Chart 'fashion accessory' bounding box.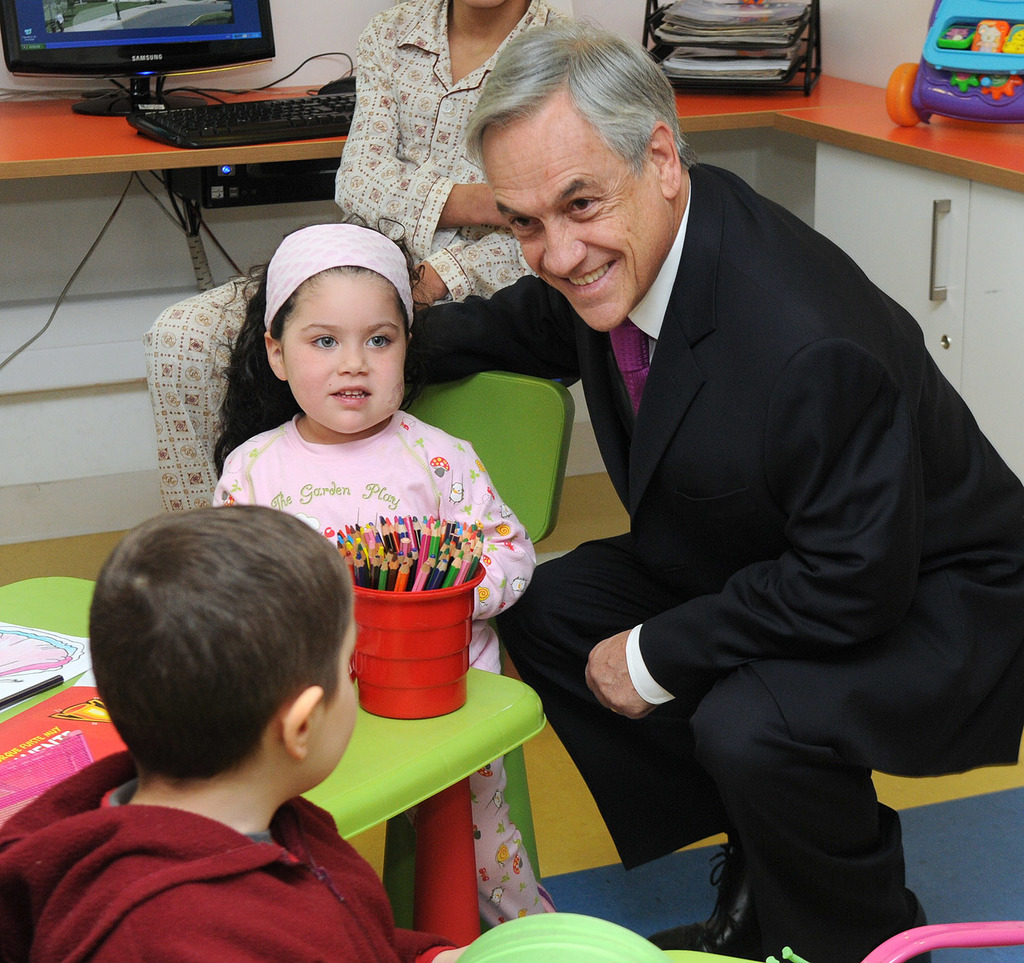
Charted: (264,222,417,340).
